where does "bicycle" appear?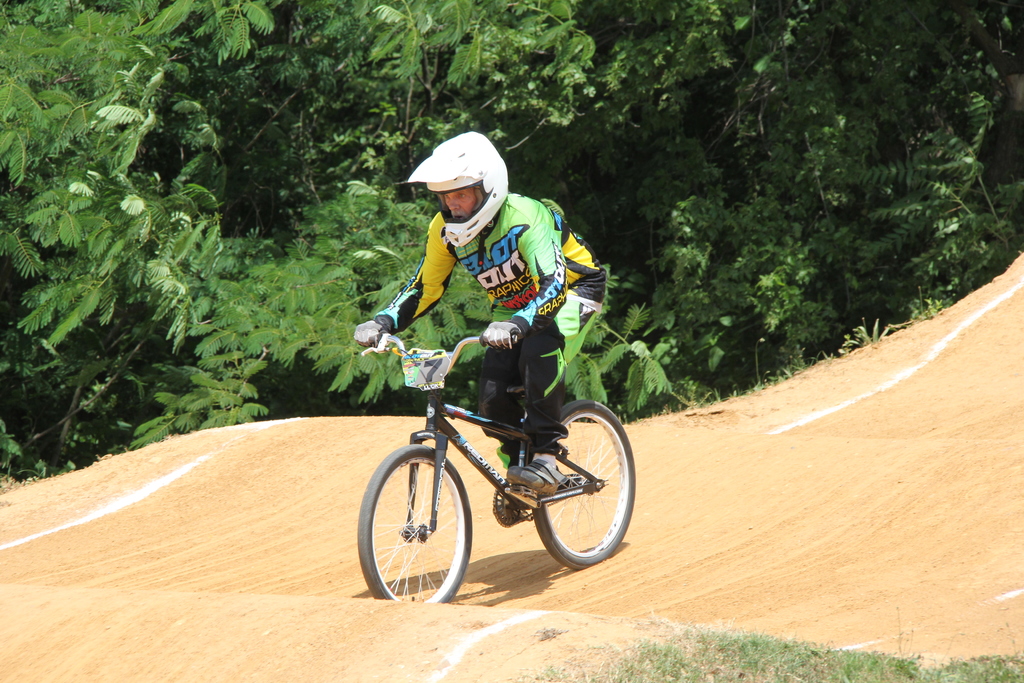
Appears at 359 335 646 596.
